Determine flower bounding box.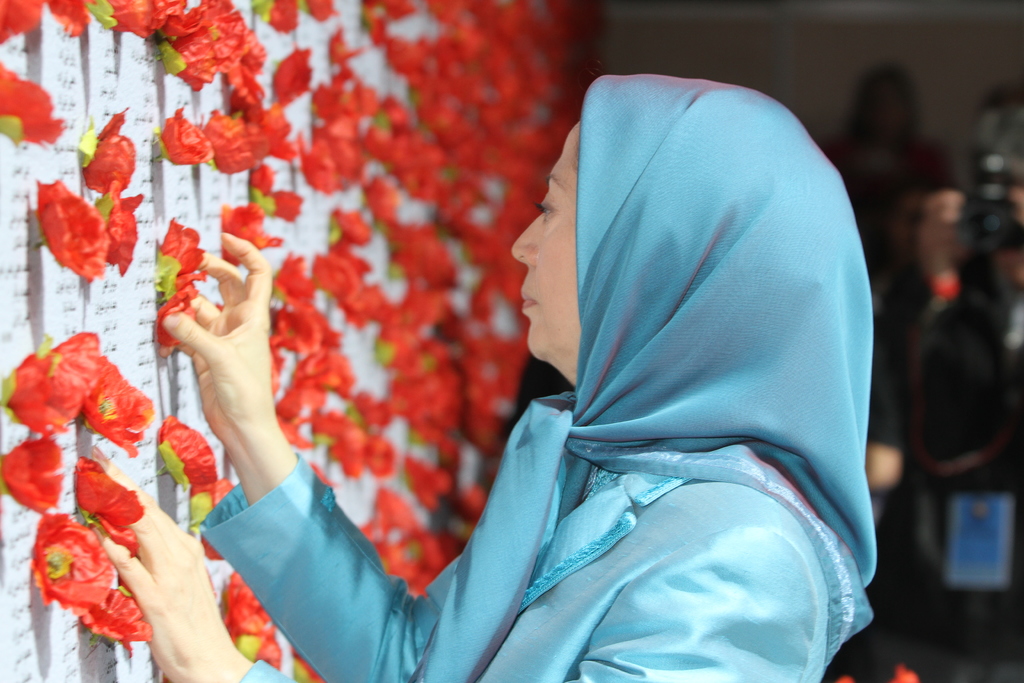
Determined: crop(0, 0, 49, 45).
